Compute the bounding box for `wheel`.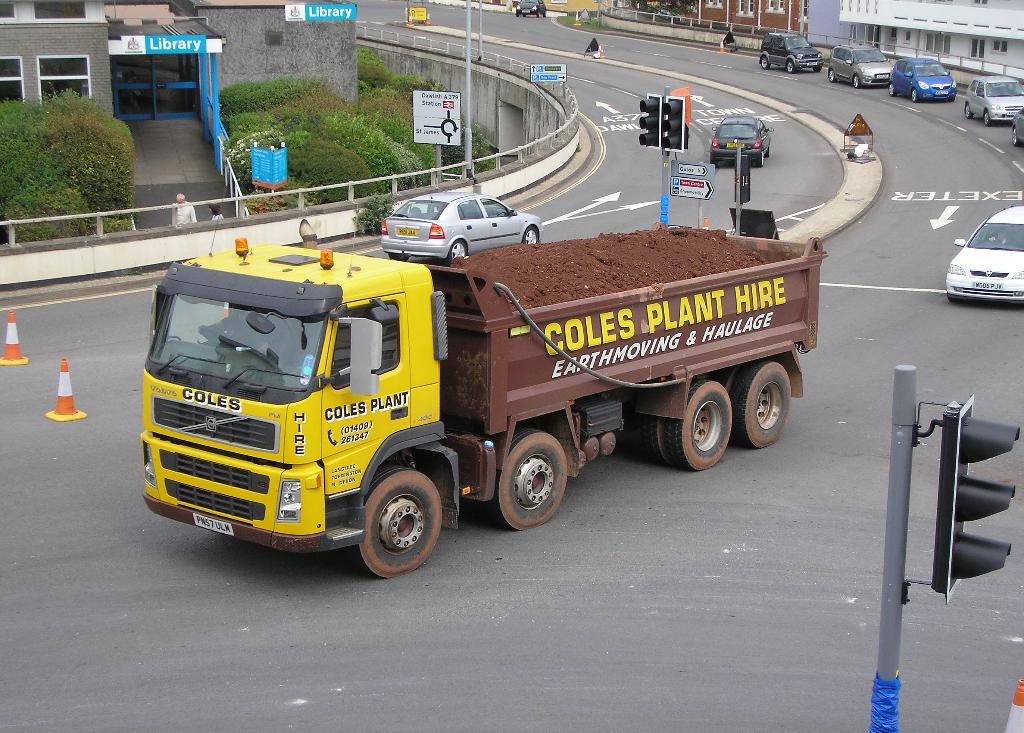
BBox(750, 146, 765, 170).
